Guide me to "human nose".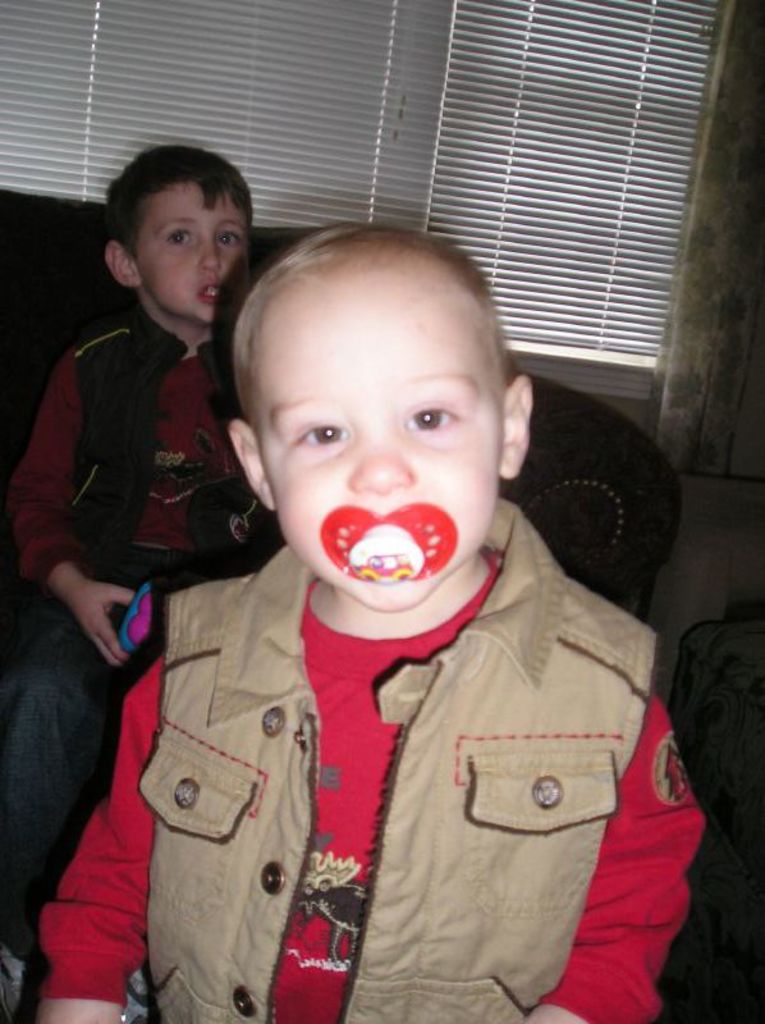
Guidance: <region>200, 239, 223, 275</region>.
